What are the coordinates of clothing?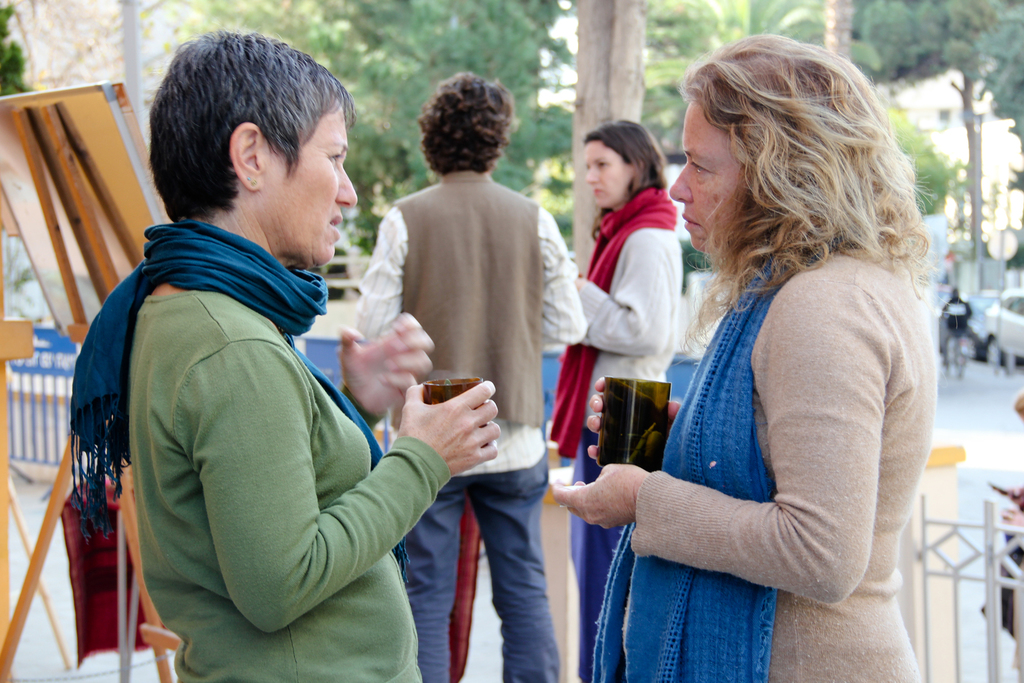
[982,504,1023,645].
